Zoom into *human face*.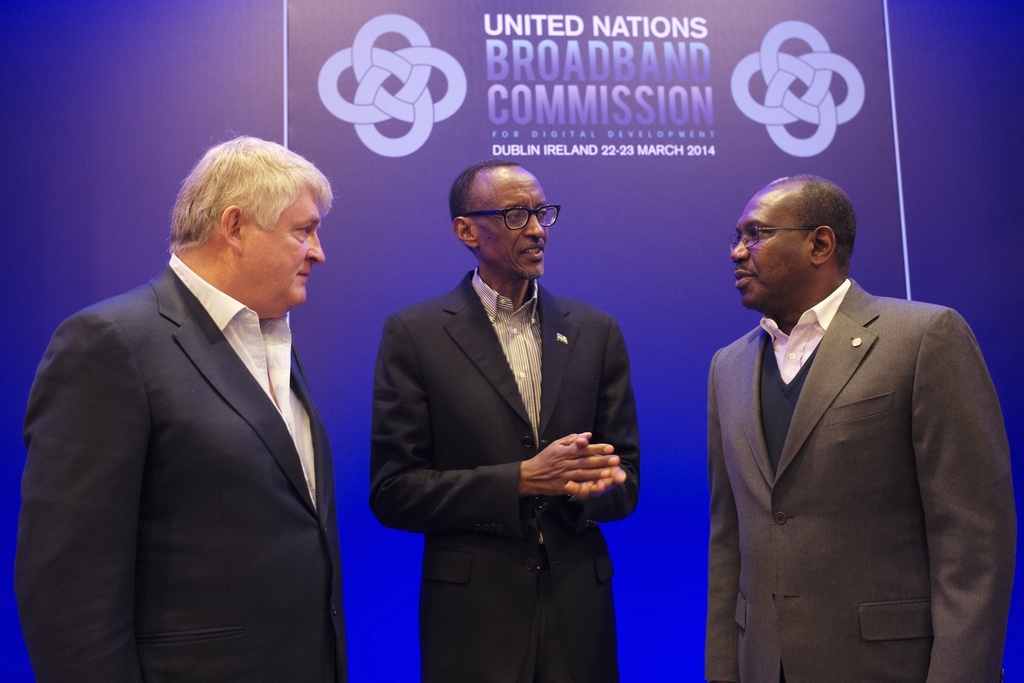
Zoom target: <box>476,177,545,281</box>.
